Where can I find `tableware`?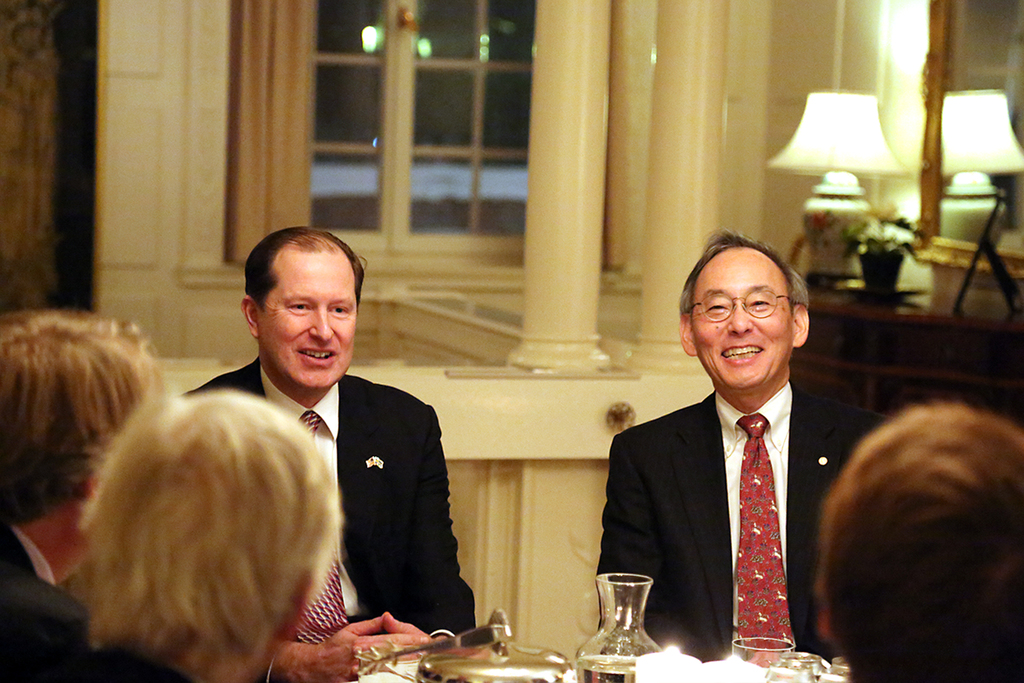
You can find it at left=732, top=635, right=799, bottom=672.
